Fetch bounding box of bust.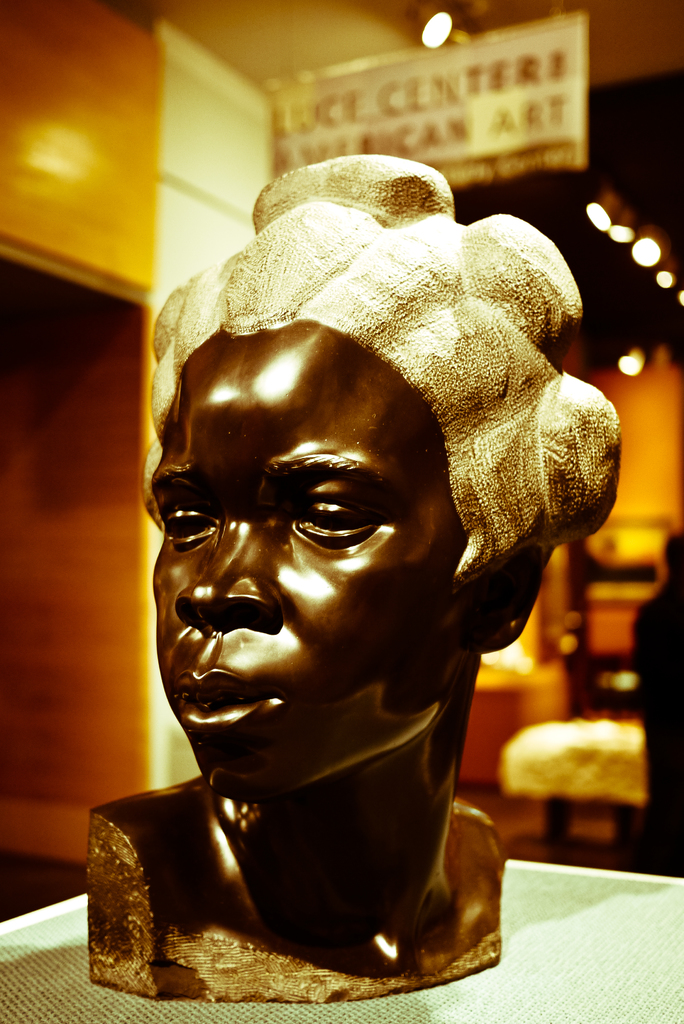
Bbox: <region>86, 151, 620, 1001</region>.
